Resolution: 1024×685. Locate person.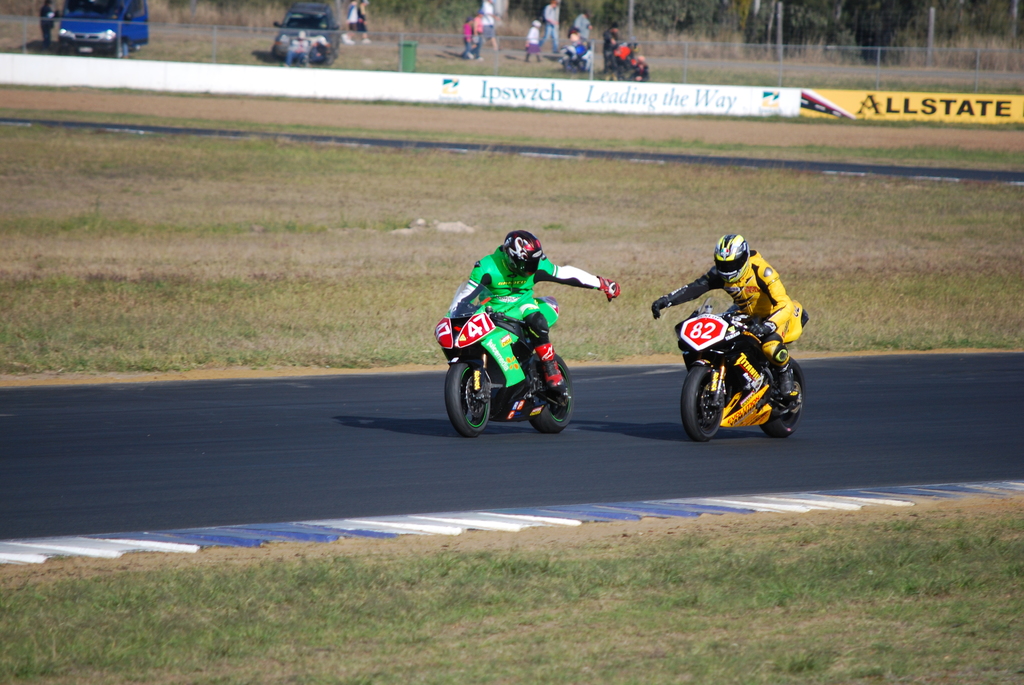
left=289, top=28, right=309, bottom=65.
